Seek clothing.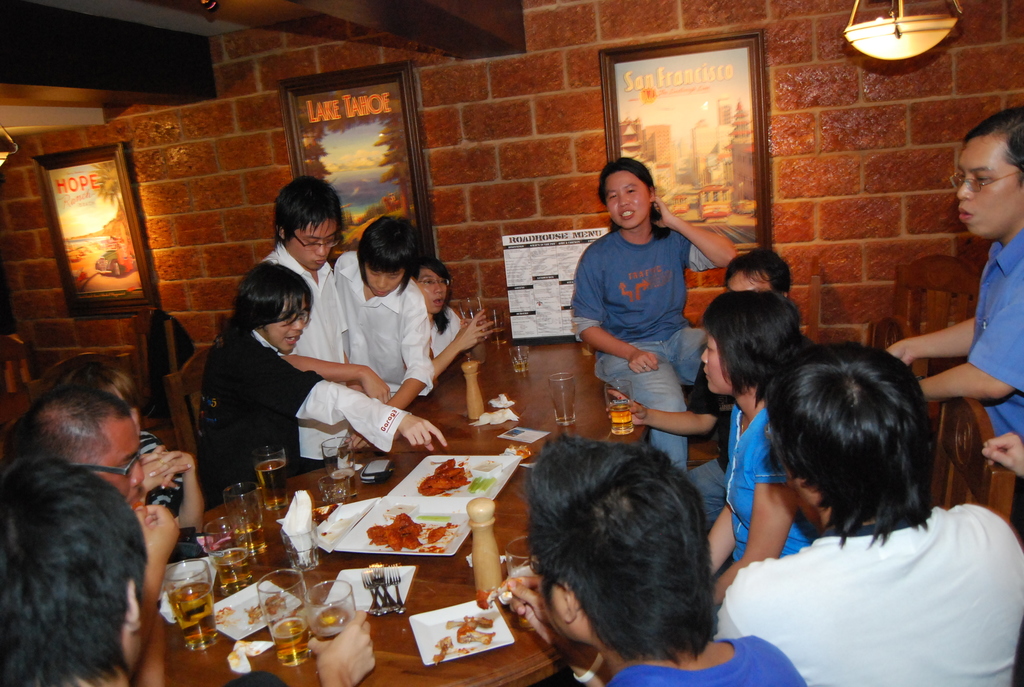
(263,237,346,472).
